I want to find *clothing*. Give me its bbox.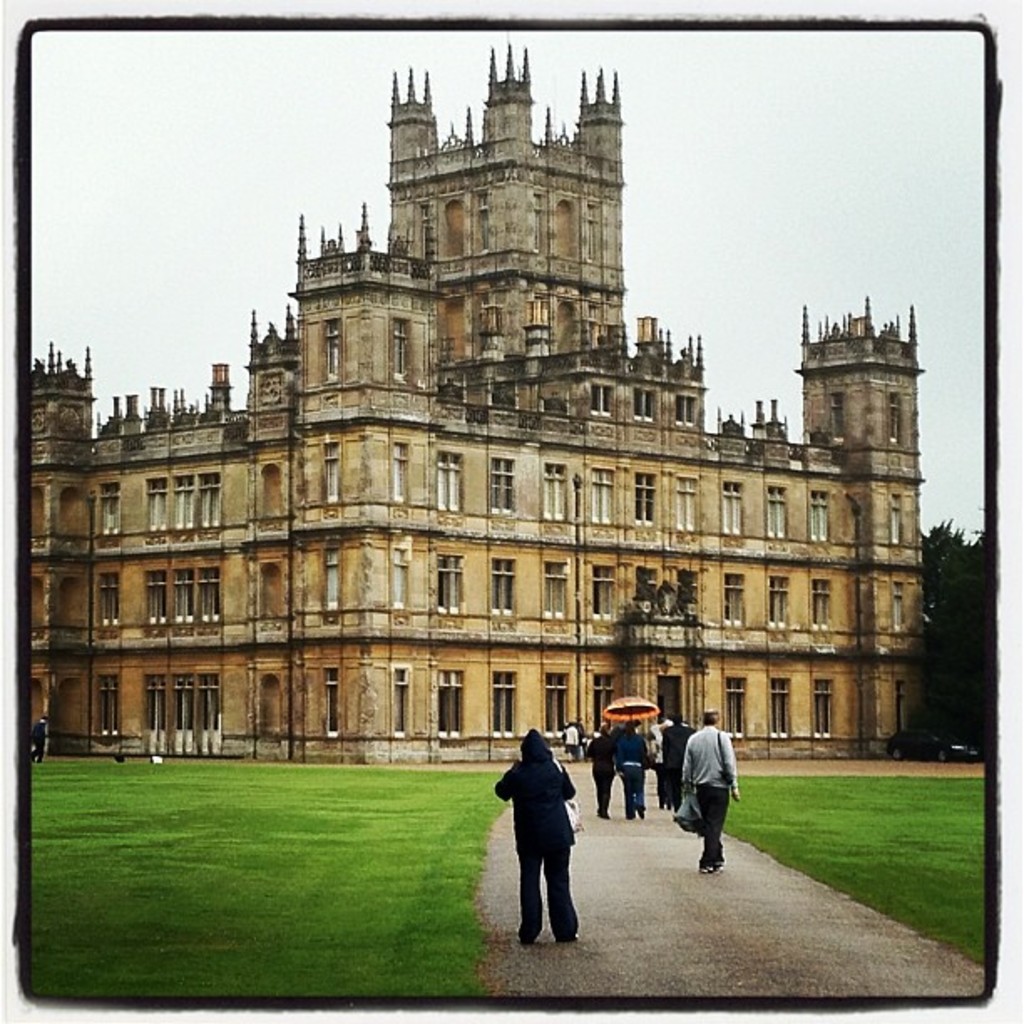
<bbox>648, 719, 668, 798</bbox>.
